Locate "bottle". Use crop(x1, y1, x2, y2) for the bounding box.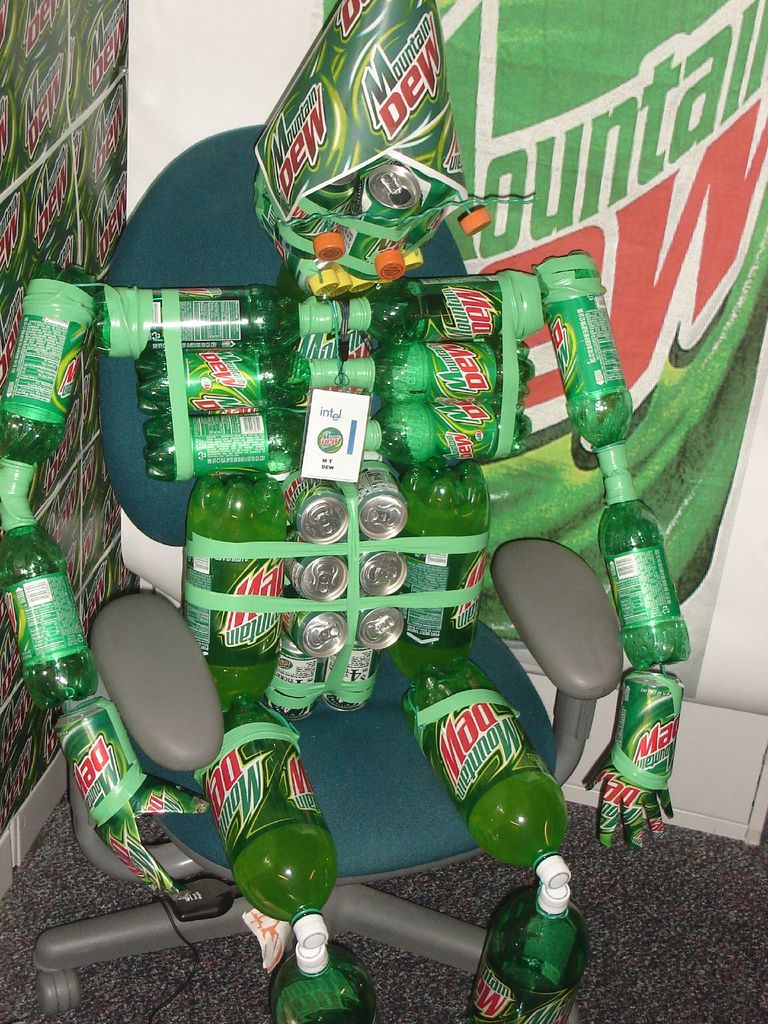
crop(533, 248, 635, 474).
